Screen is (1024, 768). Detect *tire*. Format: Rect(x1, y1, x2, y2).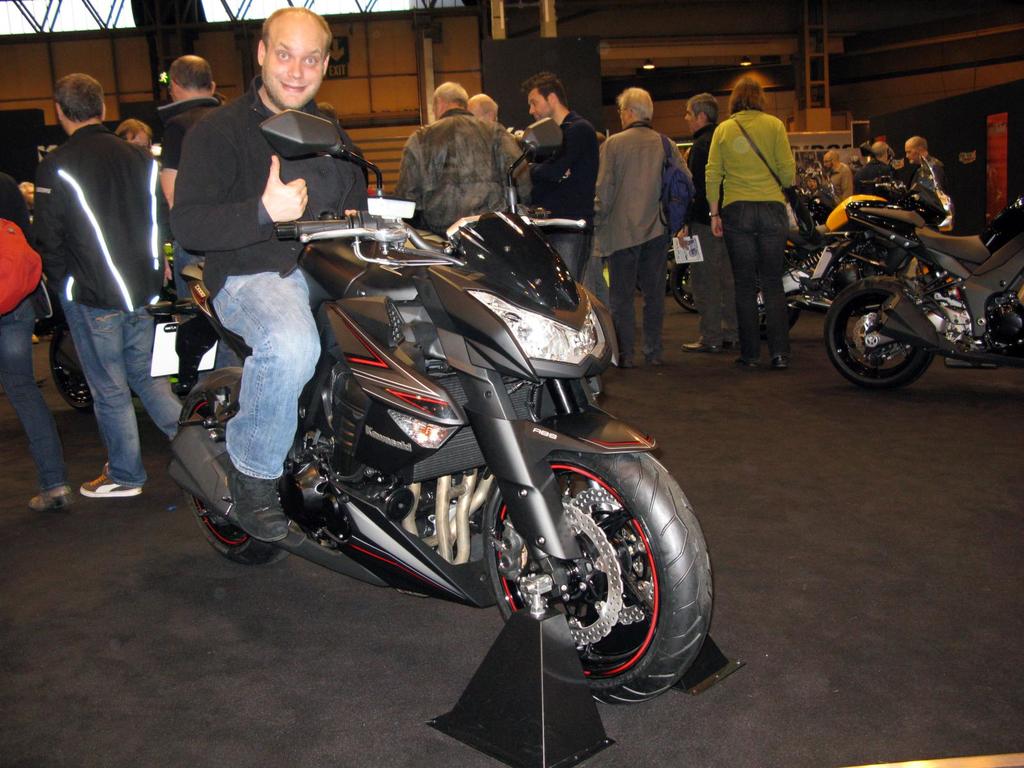
Rect(49, 310, 94, 410).
